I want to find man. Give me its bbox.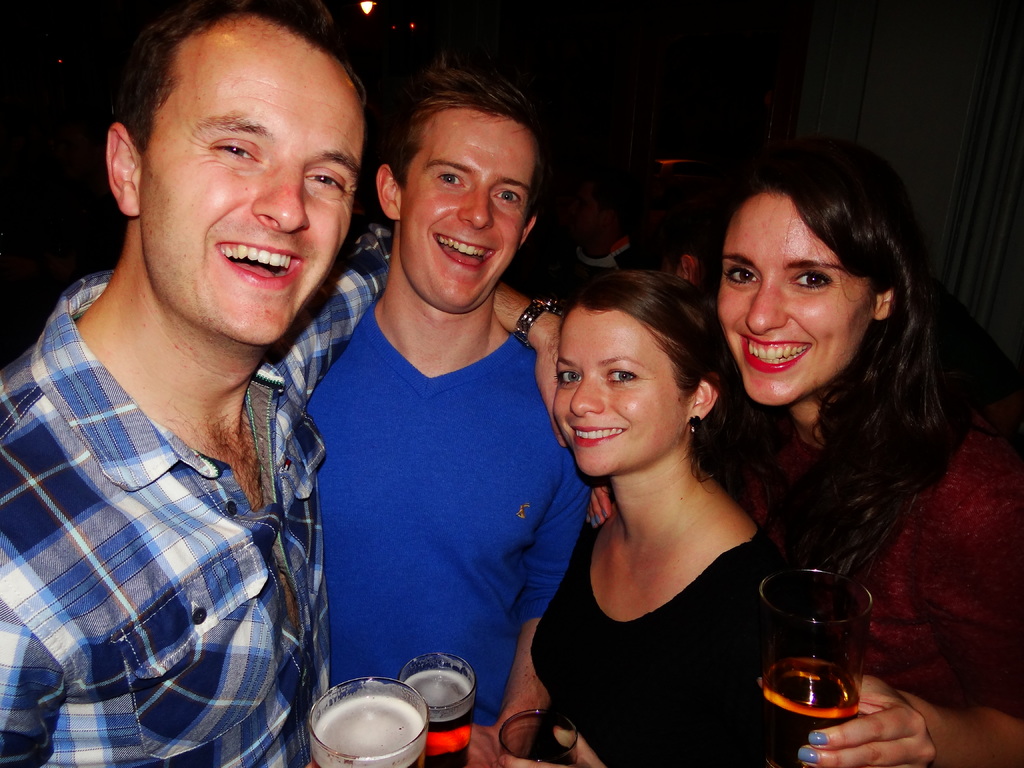
bbox(271, 61, 621, 767).
